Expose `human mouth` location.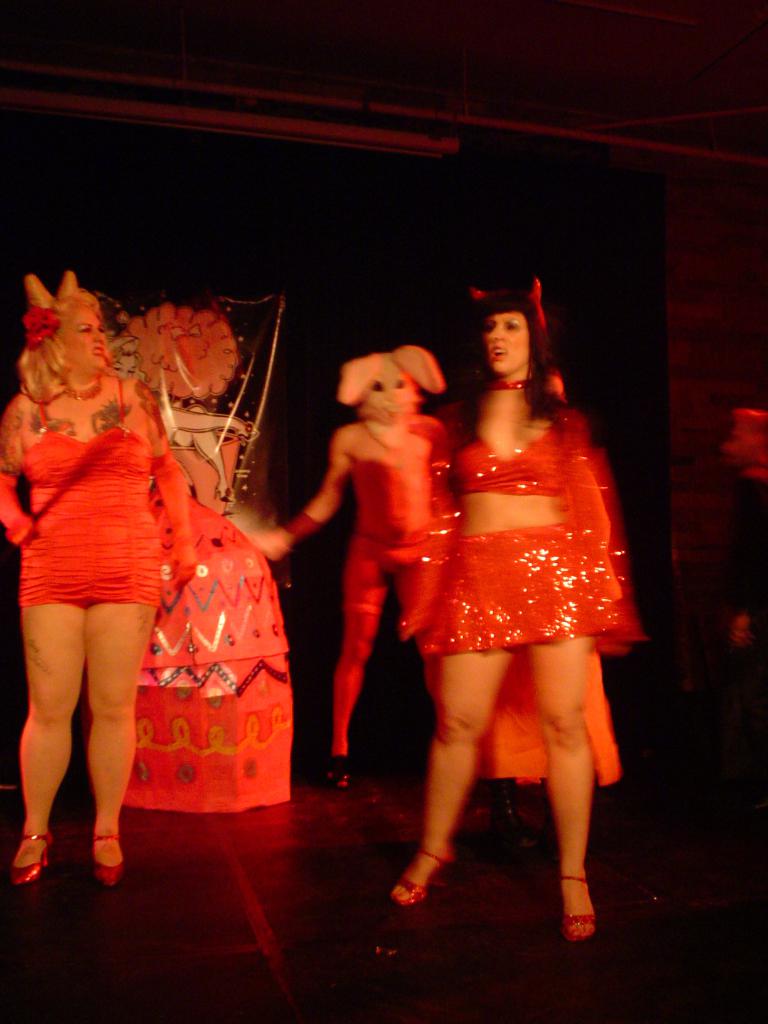
Exposed at [left=93, top=348, right=102, bottom=358].
